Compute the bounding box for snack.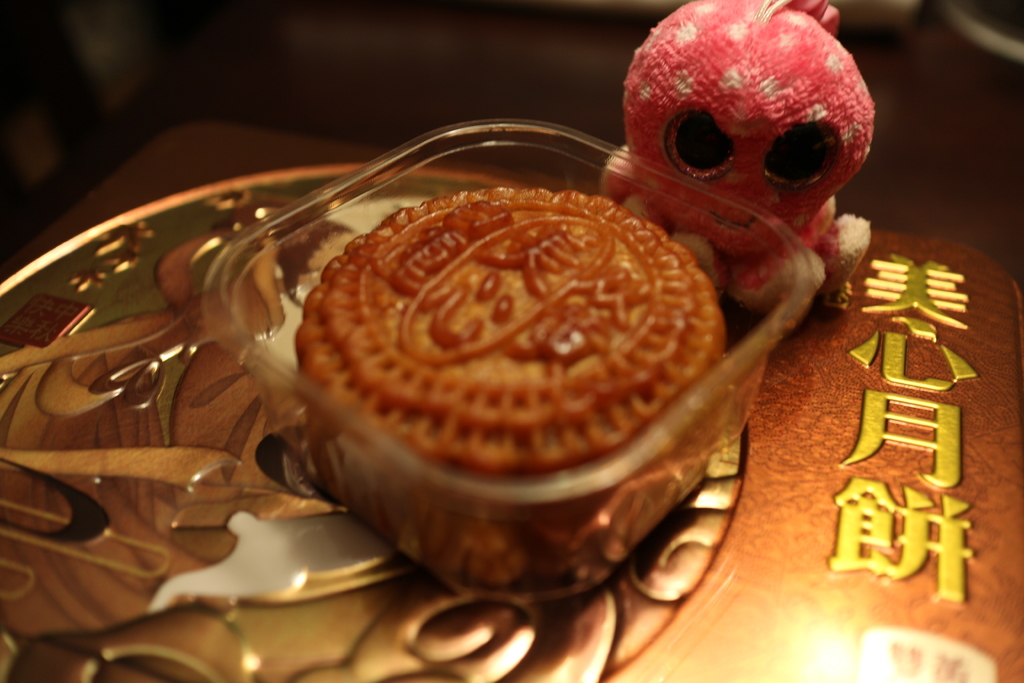
(x1=293, y1=187, x2=735, y2=603).
